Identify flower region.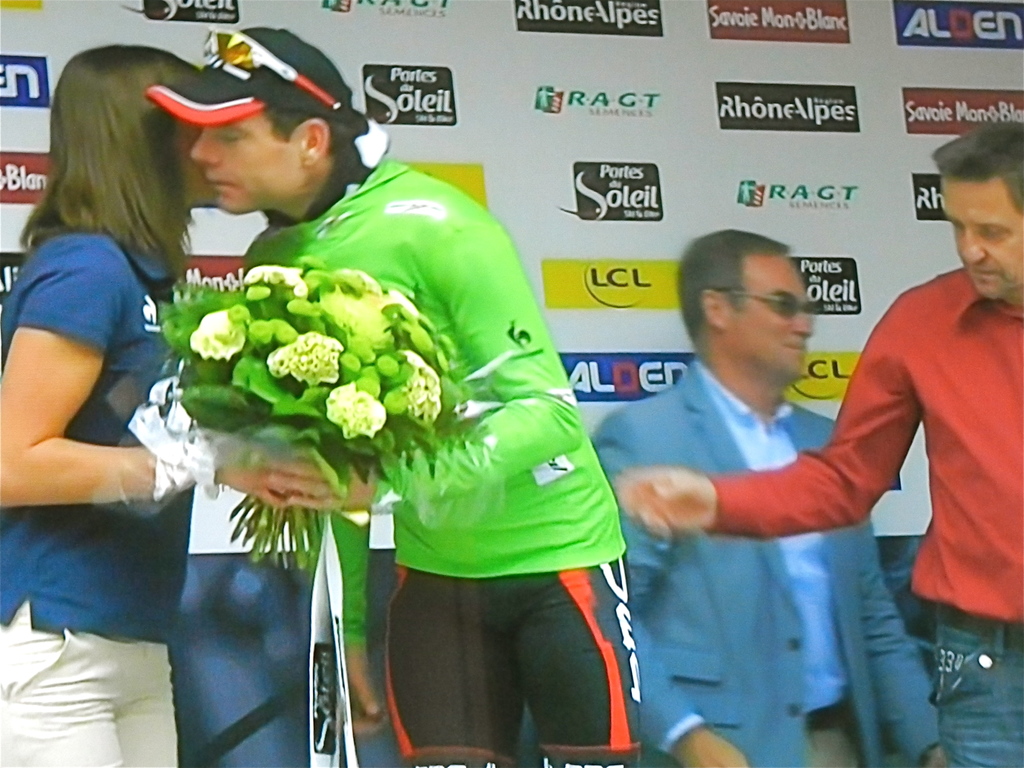
Region: bbox=[392, 284, 423, 318].
